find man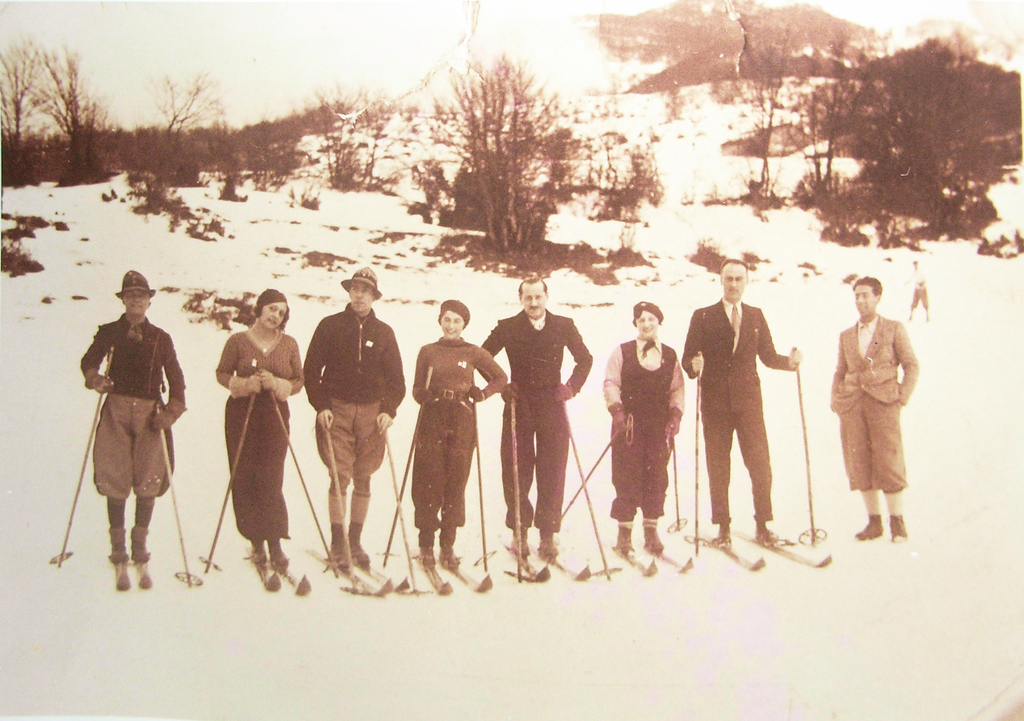
l=300, t=267, r=405, b=565
